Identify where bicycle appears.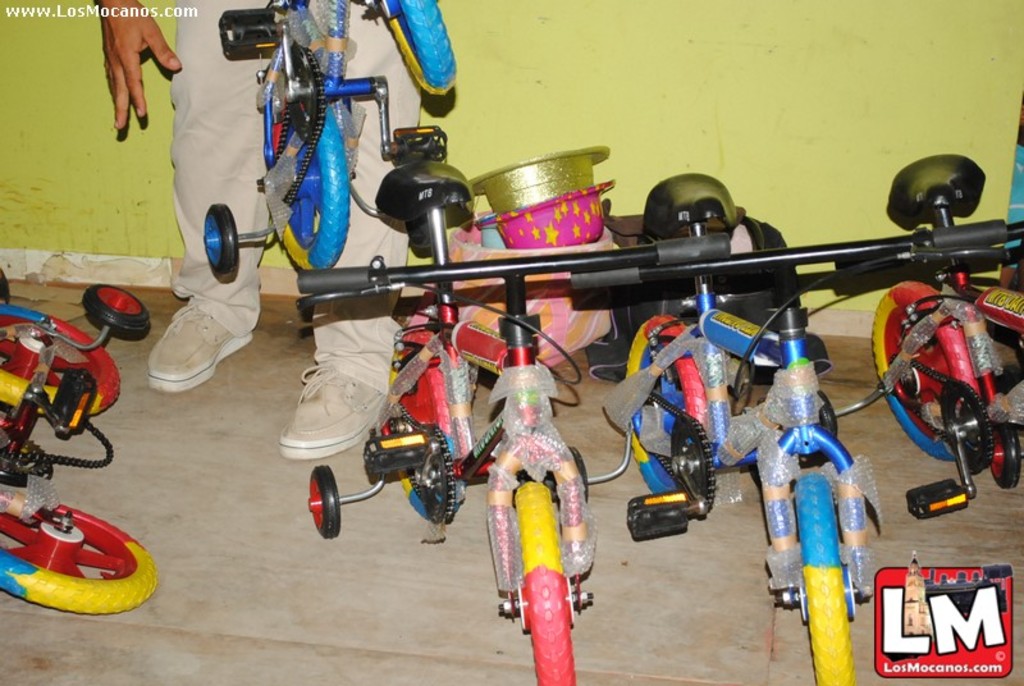
Appears at Rect(307, 163, 731, 685).
